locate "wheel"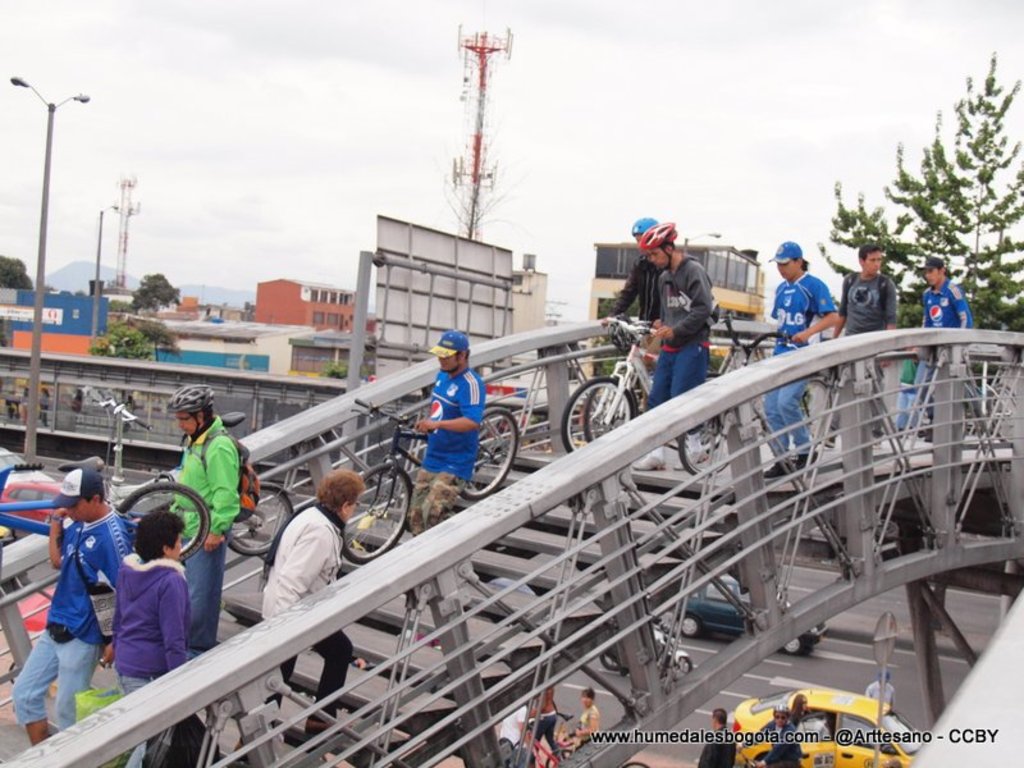
780, 639, 799, 654
